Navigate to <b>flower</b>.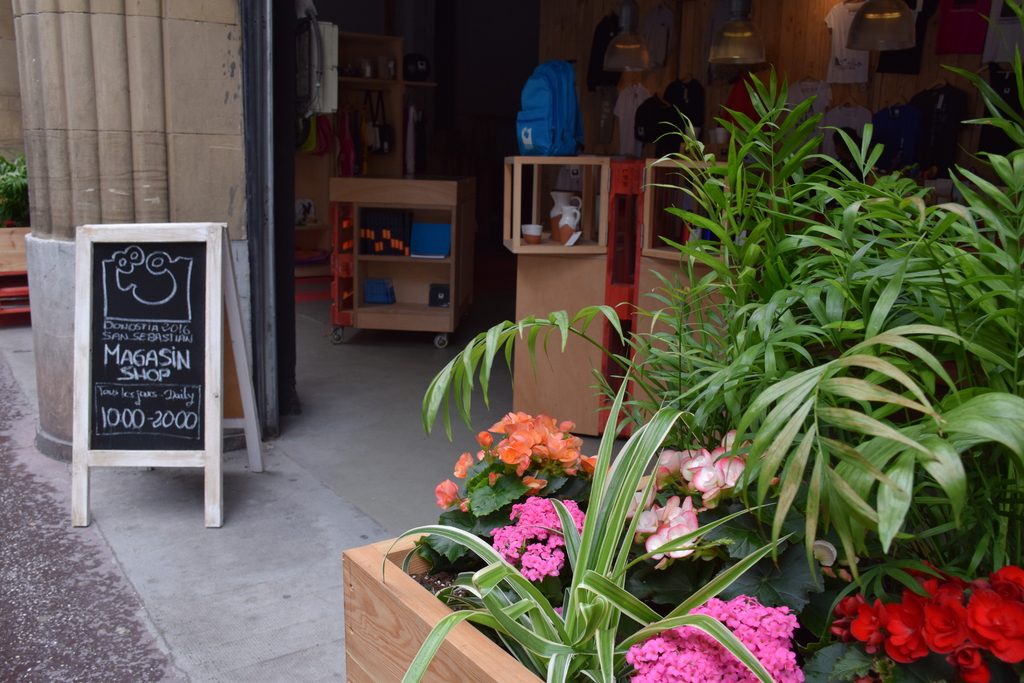
Navigation target: [x1=533, y1=555, x2=543, y2=564].
